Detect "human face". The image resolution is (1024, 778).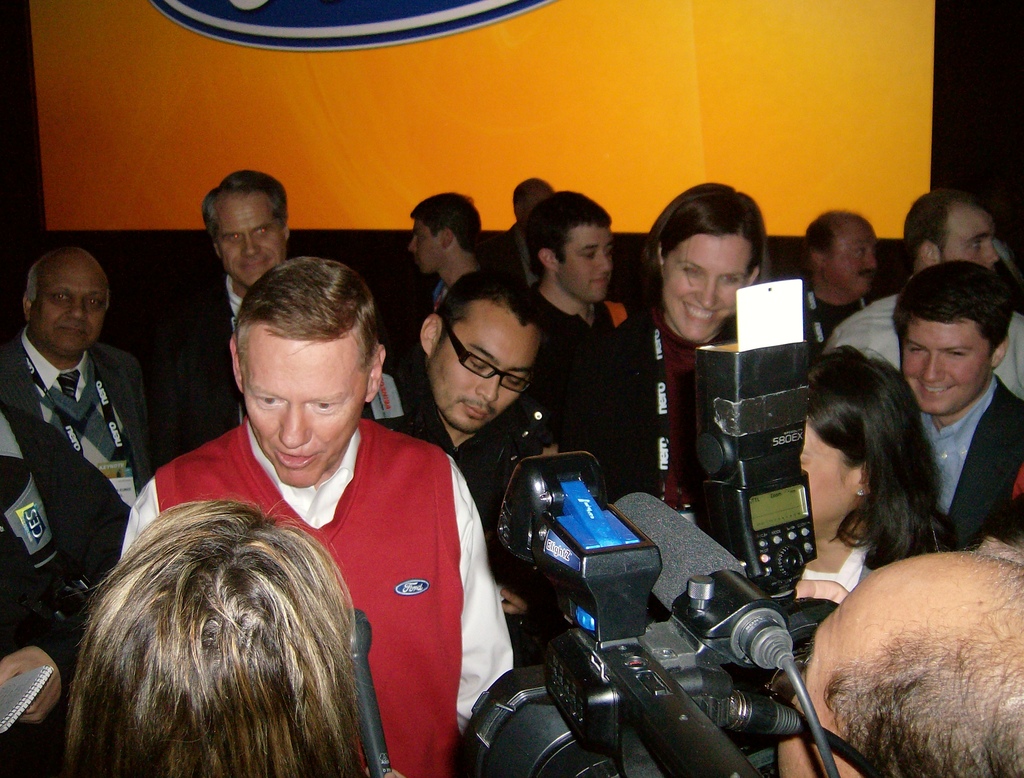
left=656, top=223, right=743, bottom=346.
